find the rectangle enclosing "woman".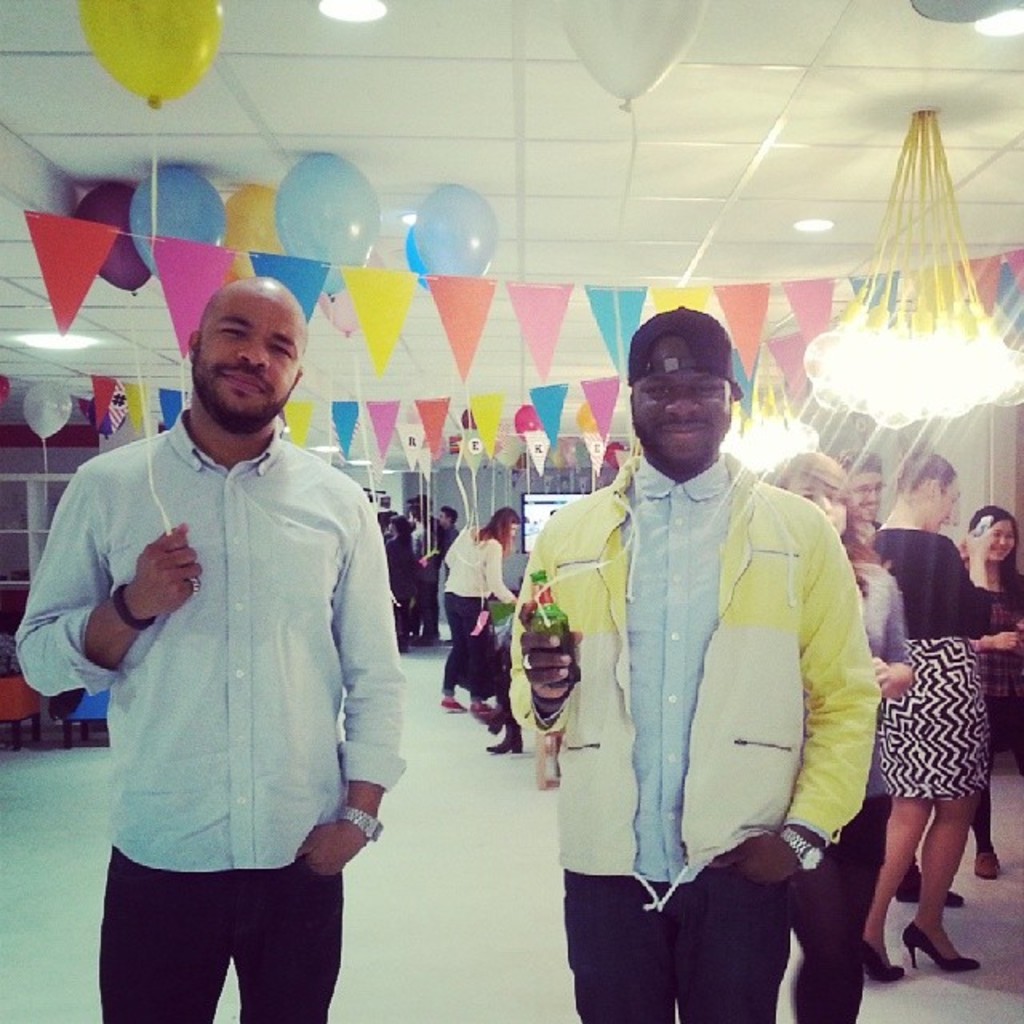
x1=765 y1=450 x2=912 y2=1022.
